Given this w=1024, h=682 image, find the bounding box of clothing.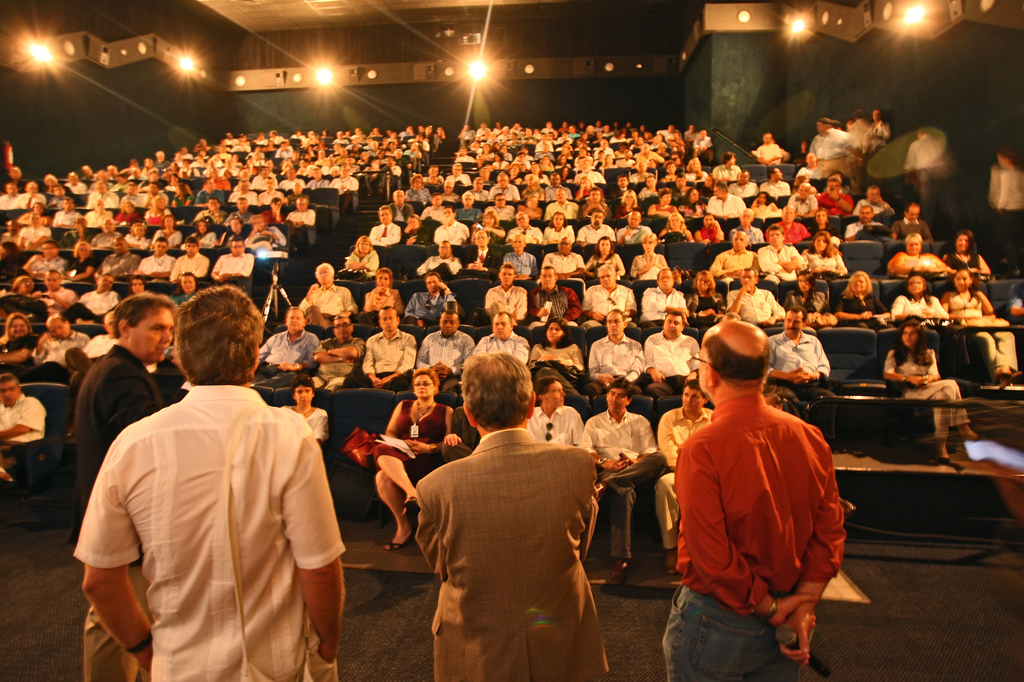
rect(582, 282, 638, 330).
